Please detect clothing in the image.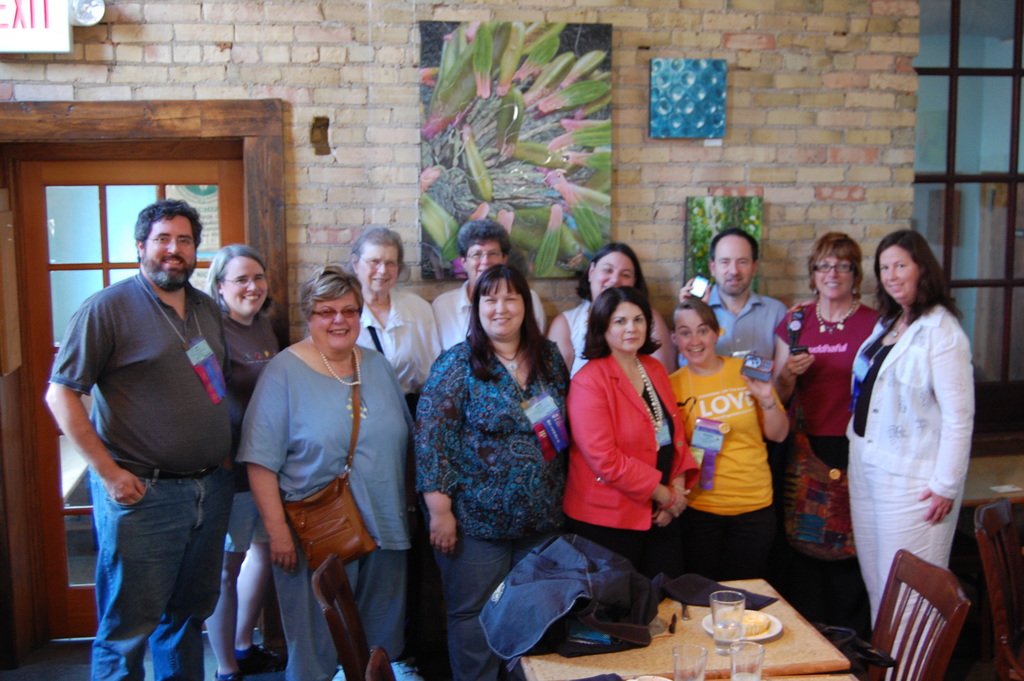
bbox=(692, 290, 783, 368).
